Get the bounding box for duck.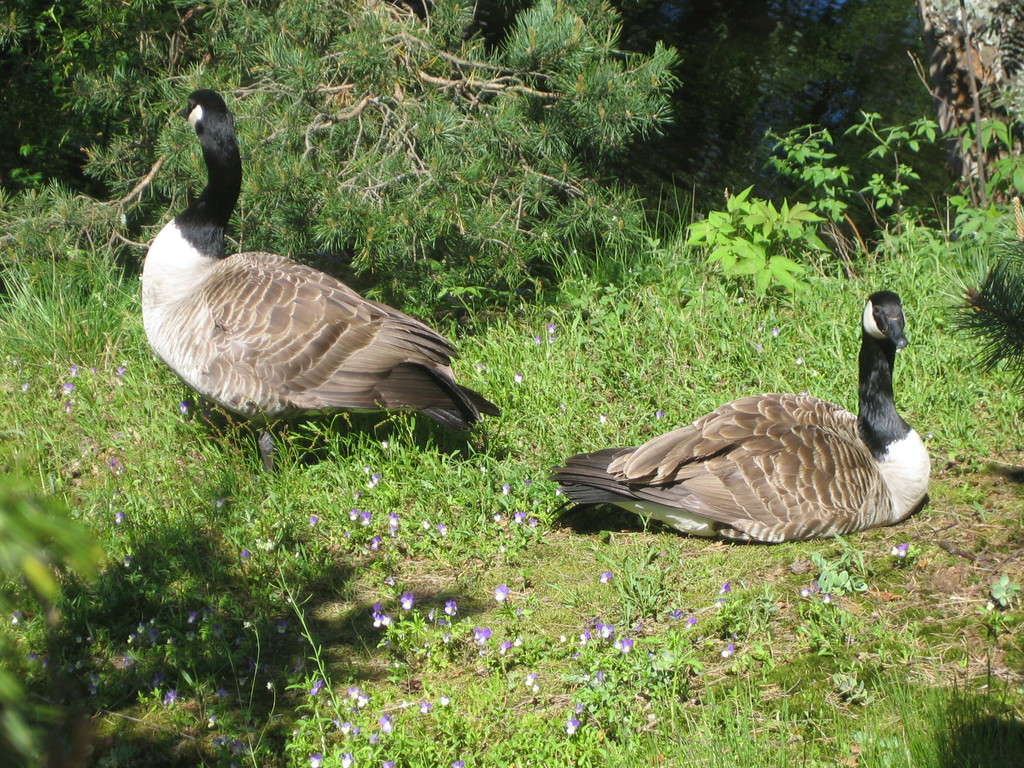
(left=544, top=287, right=943, bottom=555).
